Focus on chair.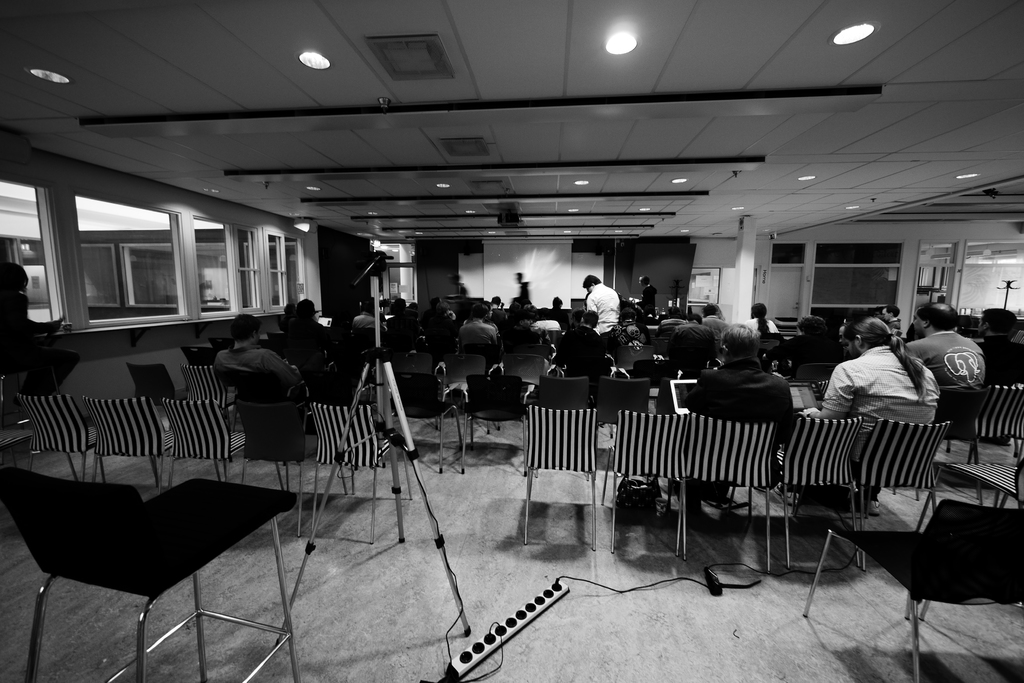
Focused at <region>390, 372, 462, 475</region>.
